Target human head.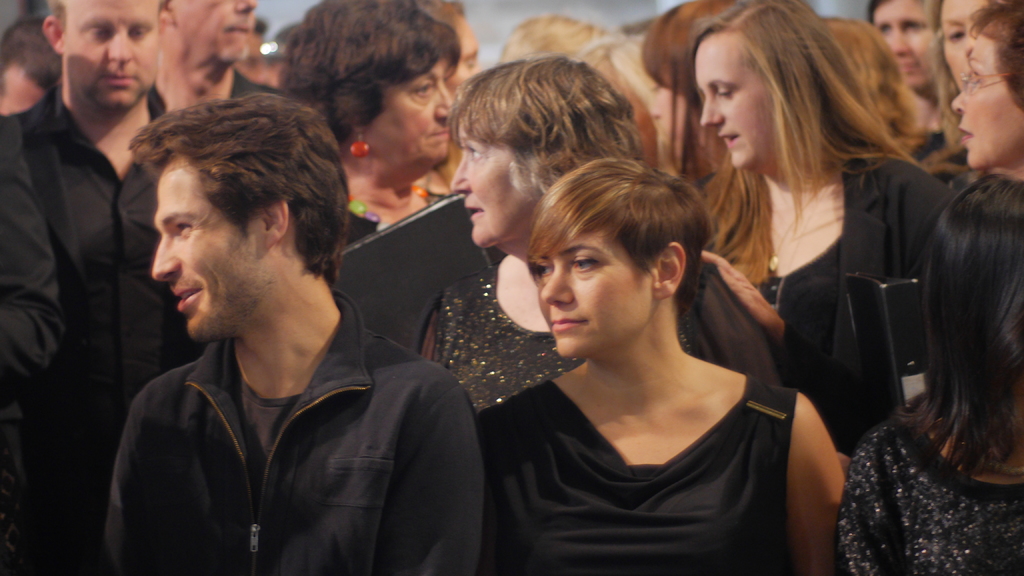
Target region: <bbox>644, 0, 735, 178</bbox>.
